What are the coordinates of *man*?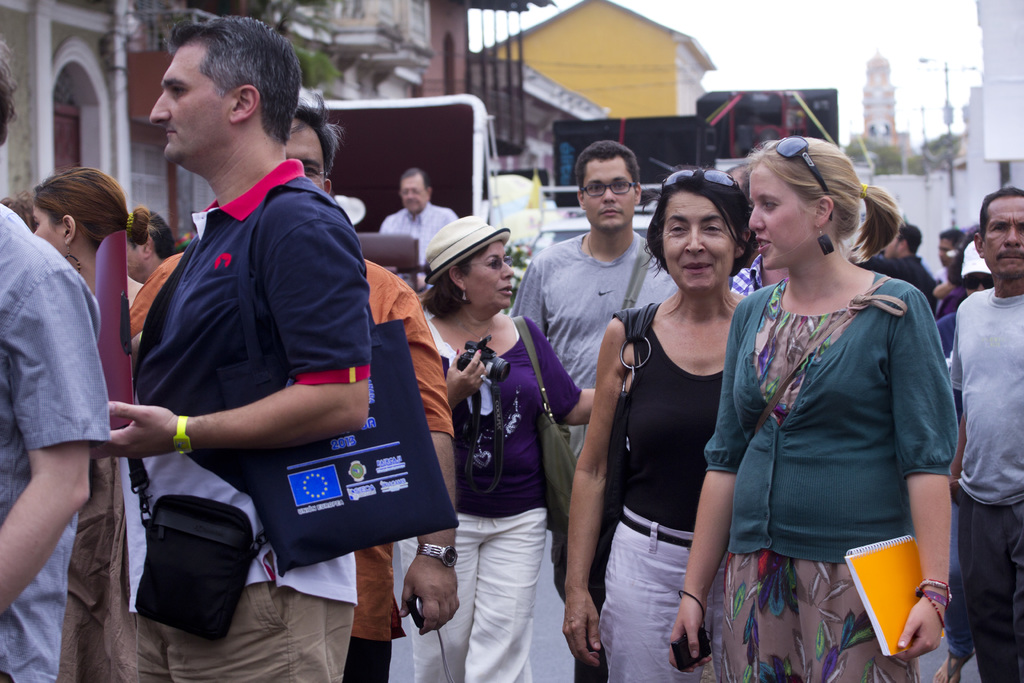
856:220:932:301.
